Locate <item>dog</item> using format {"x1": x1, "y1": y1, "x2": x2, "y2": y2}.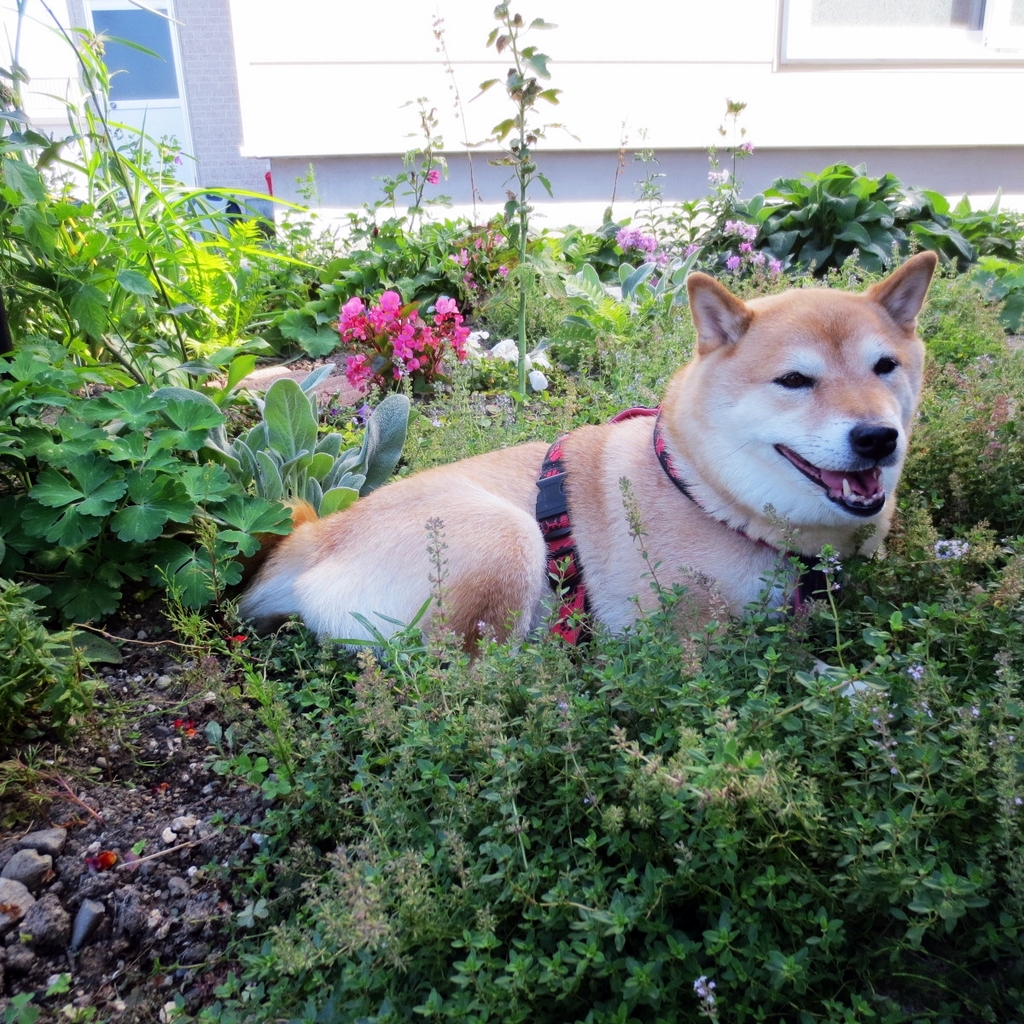
{"x1": 220, "y1": 252, "x2": 941, "y2": 684}.
